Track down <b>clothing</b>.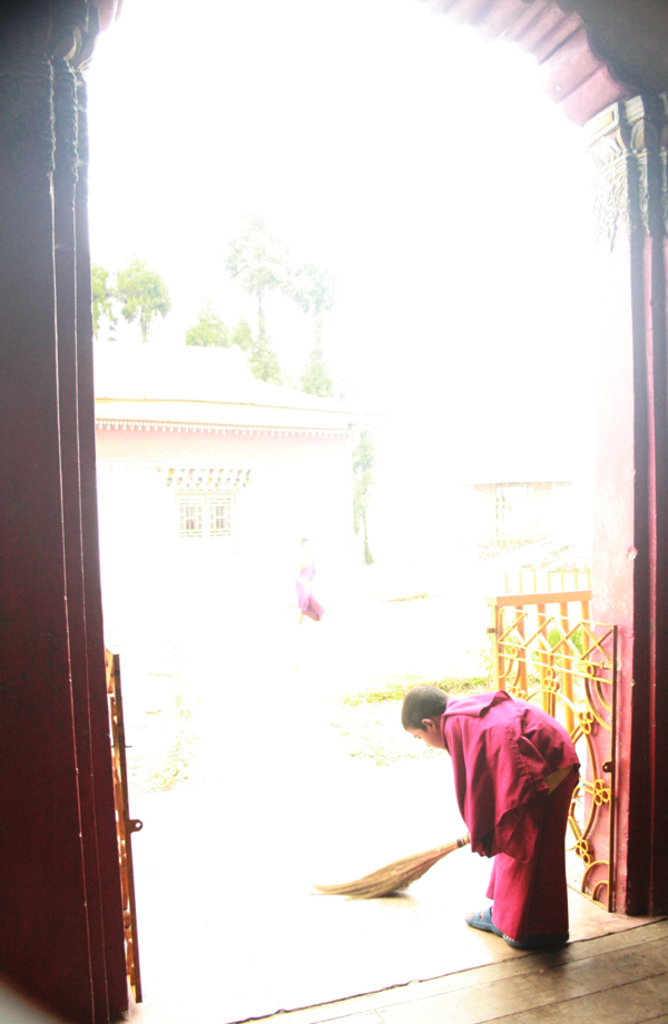
Tracked to (432,690,582,942).
